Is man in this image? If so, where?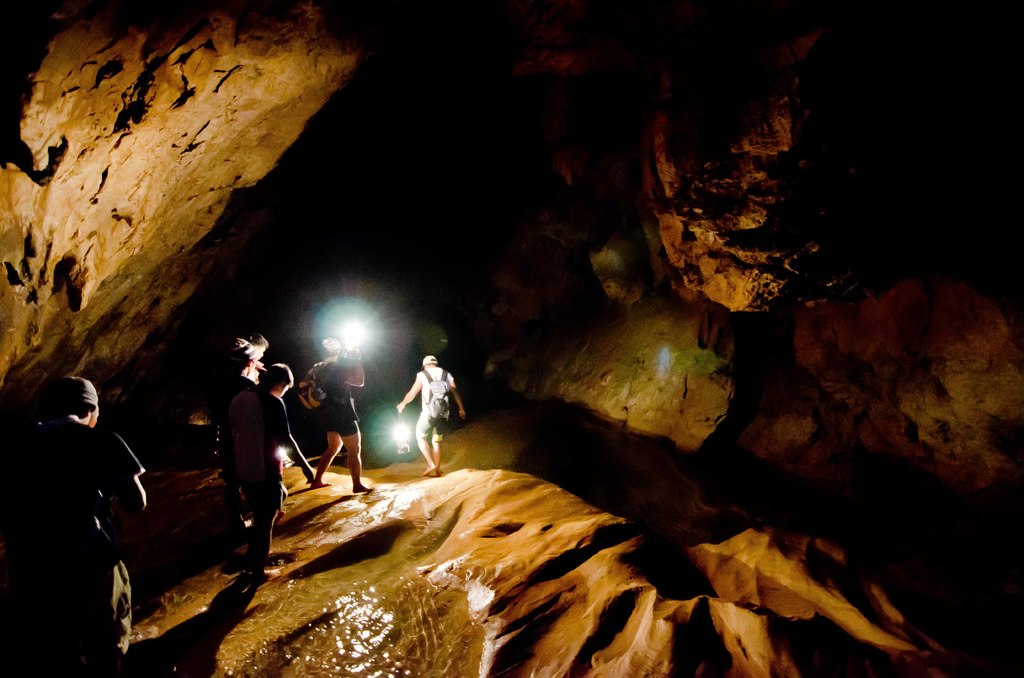
Yes, at [left=393, top=355, right=465, bottom=474].
